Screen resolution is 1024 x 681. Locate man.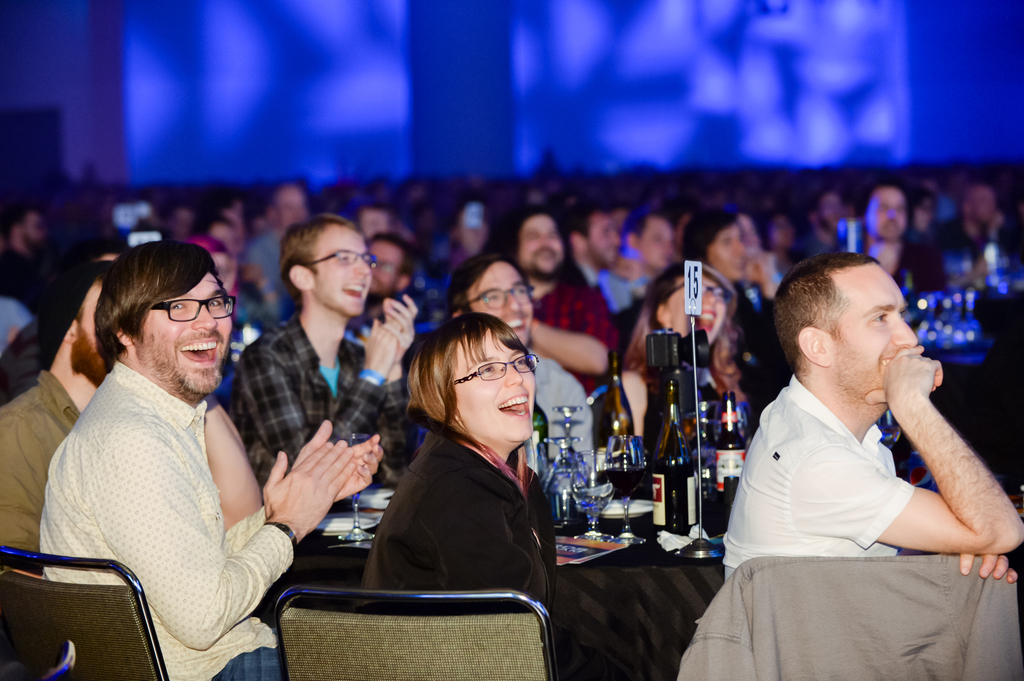
x1=495 y1=203 x2=614 y2=404.
